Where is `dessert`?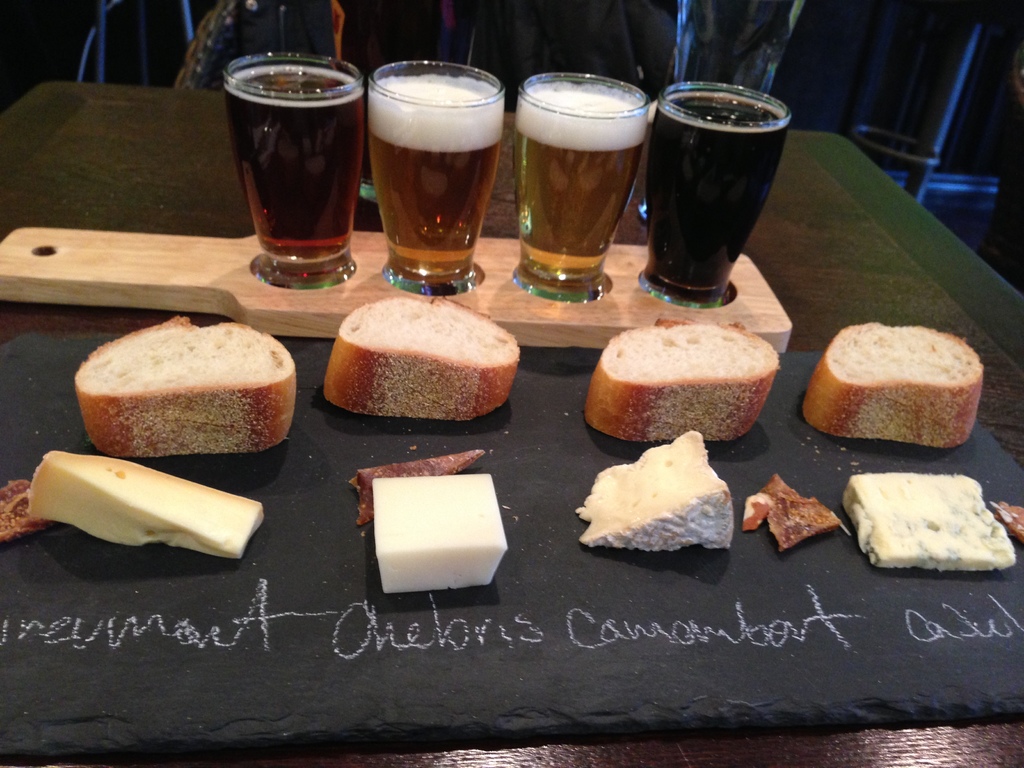
(x1=746, y1=472, x2=842, y2=557).
